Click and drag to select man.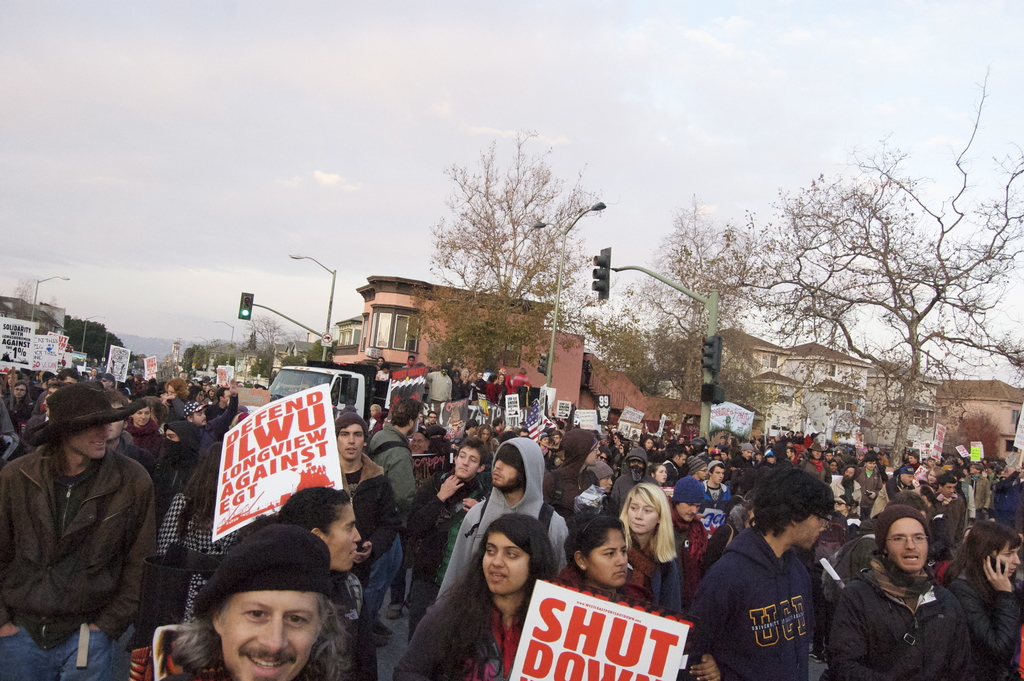
Selection: [x1=455, y1=368, x2=460, y2=404].
